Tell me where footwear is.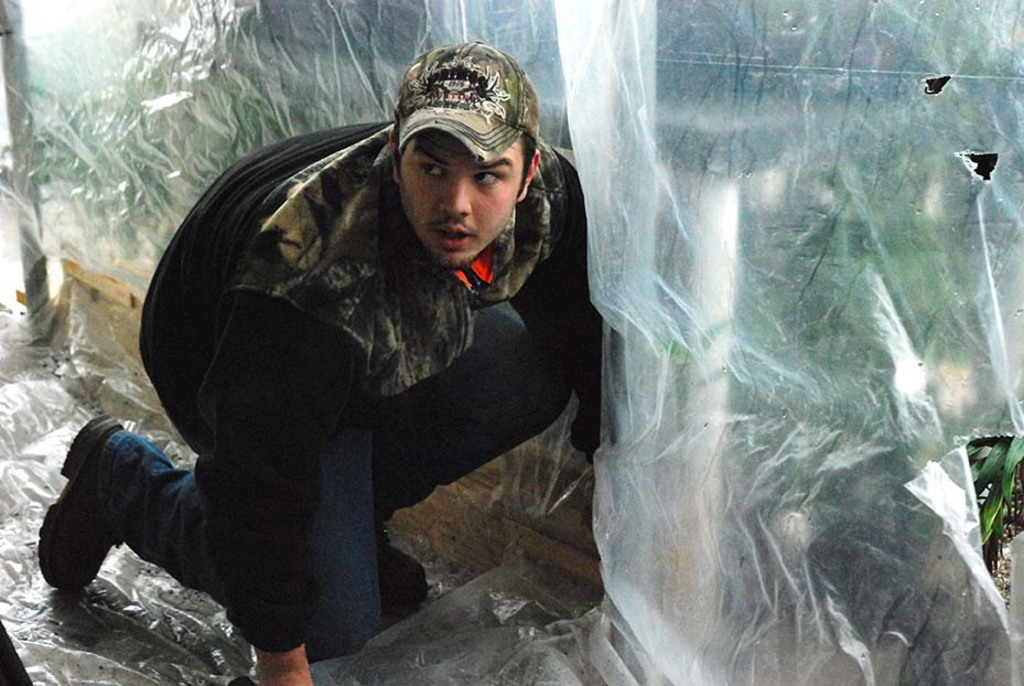
footwear is at (34,411,115,598).
